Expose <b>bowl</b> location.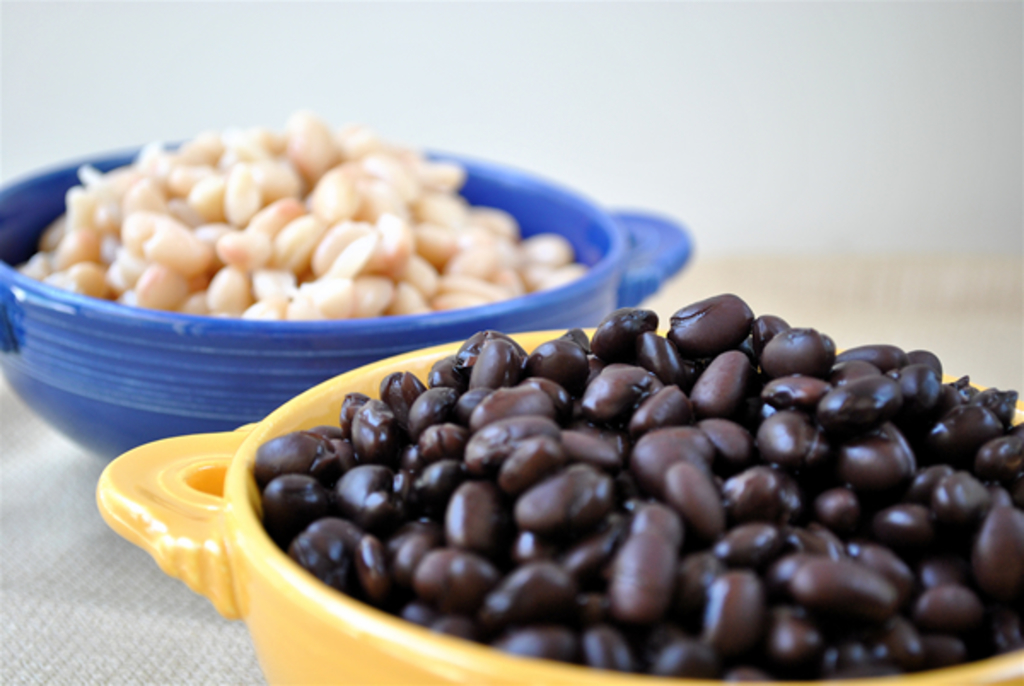
Exposed at BBox(89, 326, 1022, 684).
